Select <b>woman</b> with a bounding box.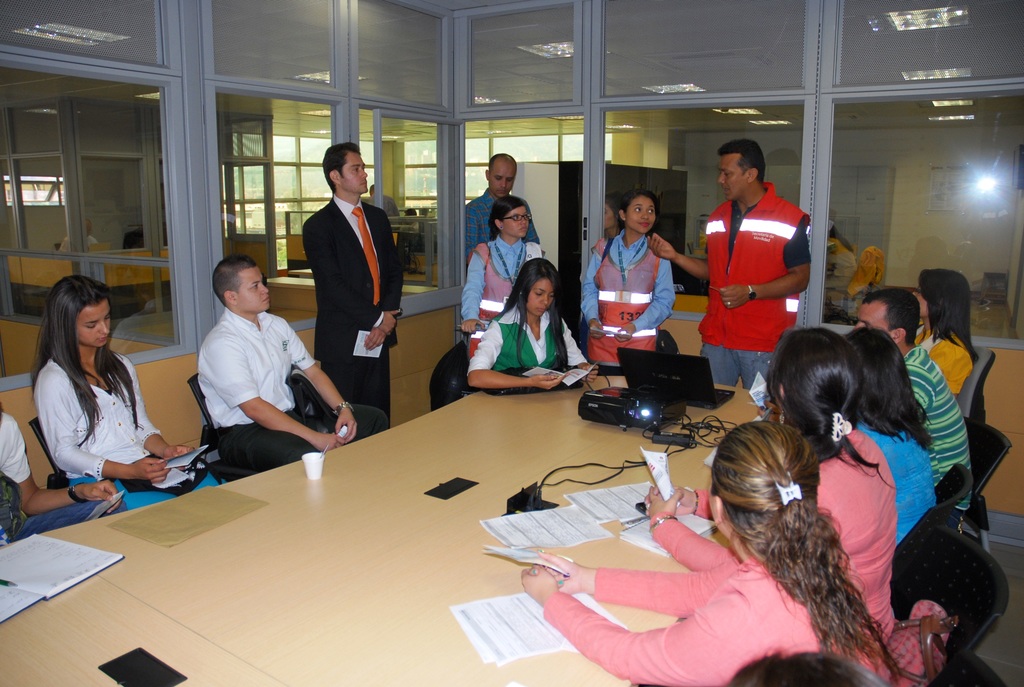
box(572, 199, 672, 381).
